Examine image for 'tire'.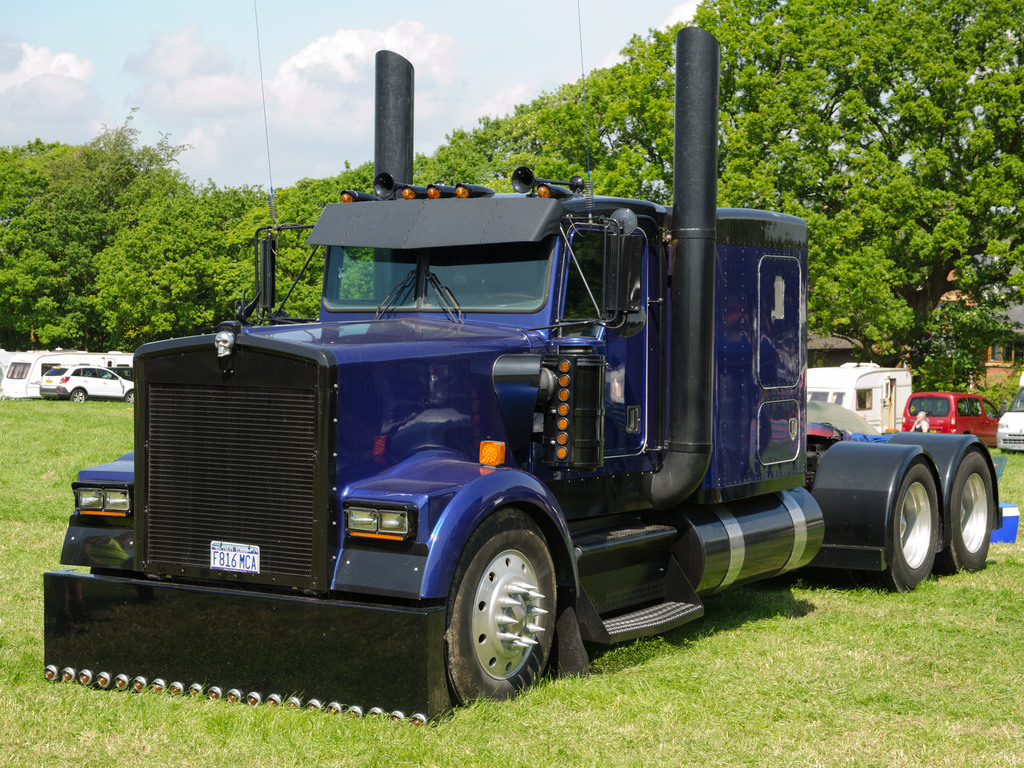
Examination result: <box>942,446,995,573</box>.
